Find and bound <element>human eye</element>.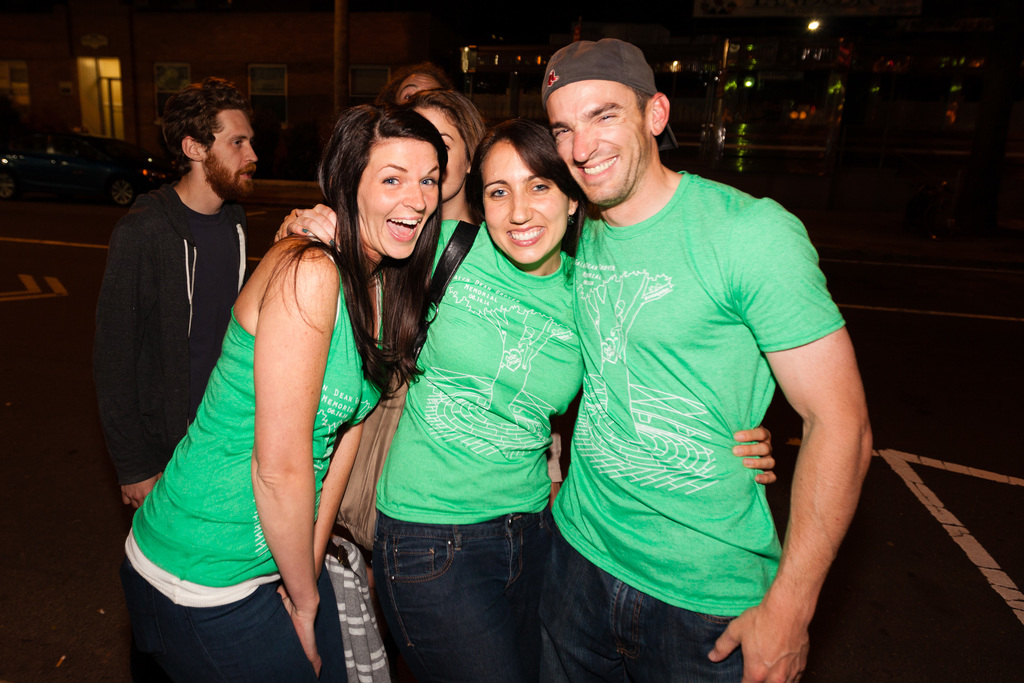
Bound: {"left": 528, "top": 182, "right": 552, "bottom": 195}.
